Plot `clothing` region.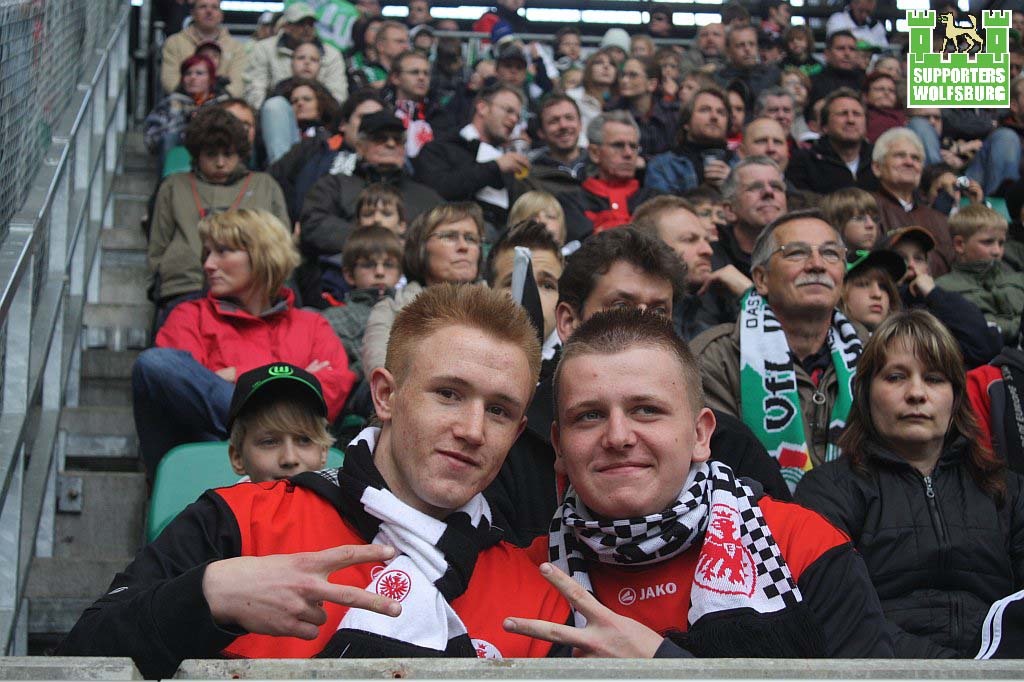
Plotted at select_region(346, 51, 372, 72).
